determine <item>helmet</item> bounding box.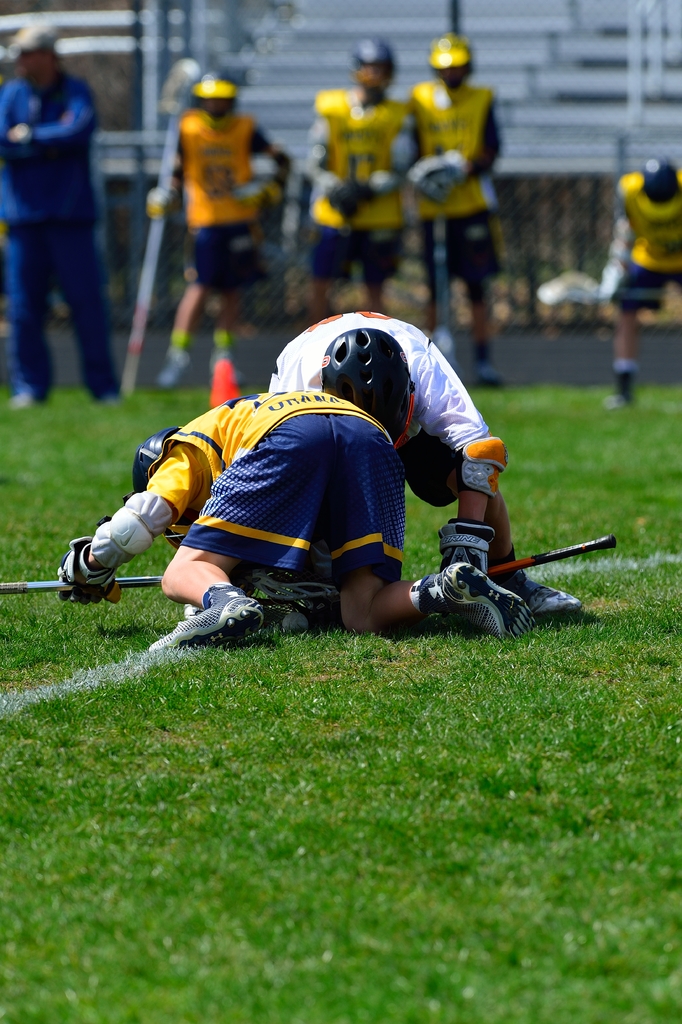
Determined: [347, 35, 397, 99].
